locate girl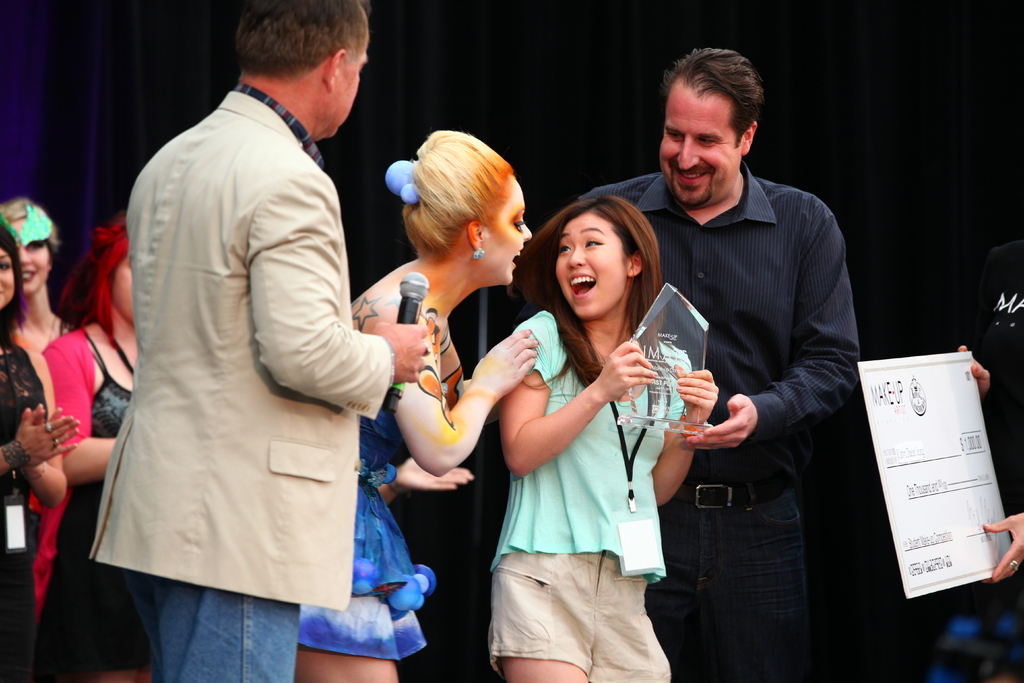
497 188 717 682
